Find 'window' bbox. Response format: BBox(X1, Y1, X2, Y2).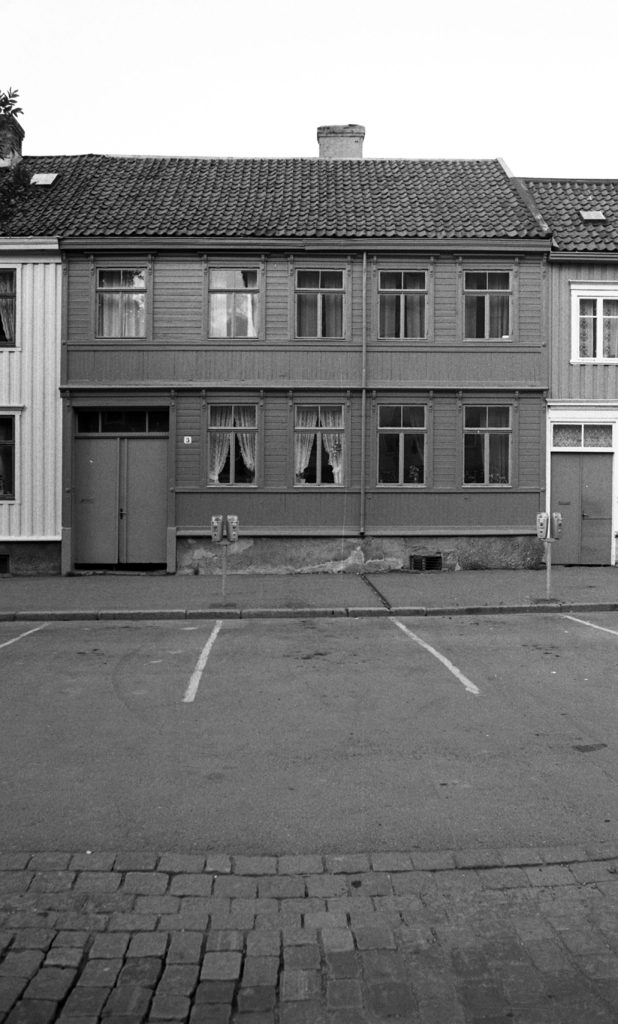
BBox(204, 407, 267, 483).
